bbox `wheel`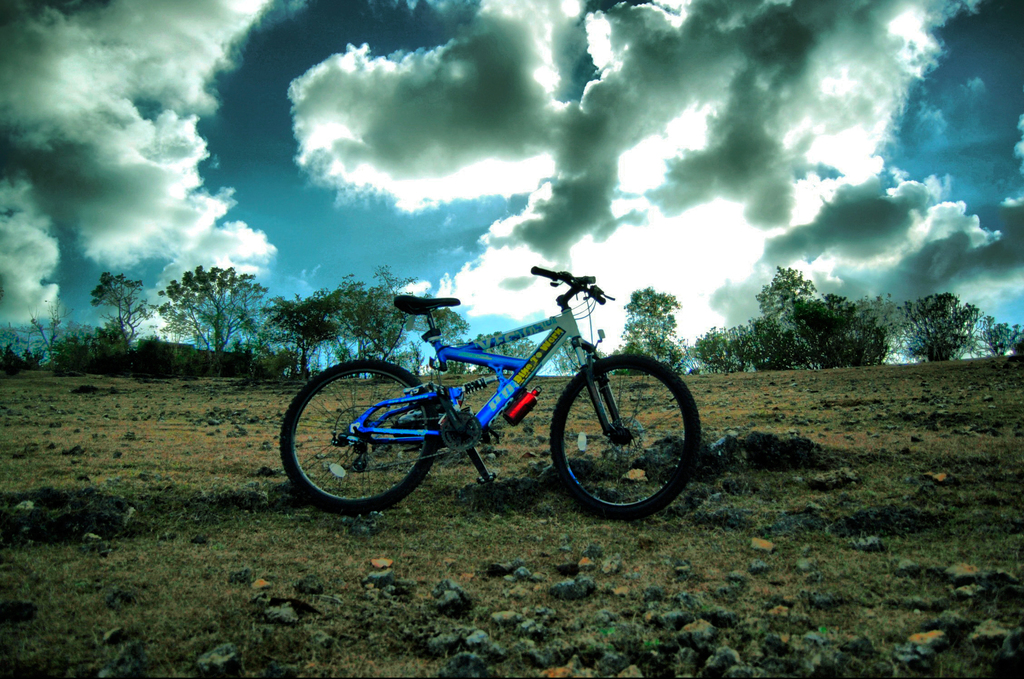
[550, 350, 701, 519]
